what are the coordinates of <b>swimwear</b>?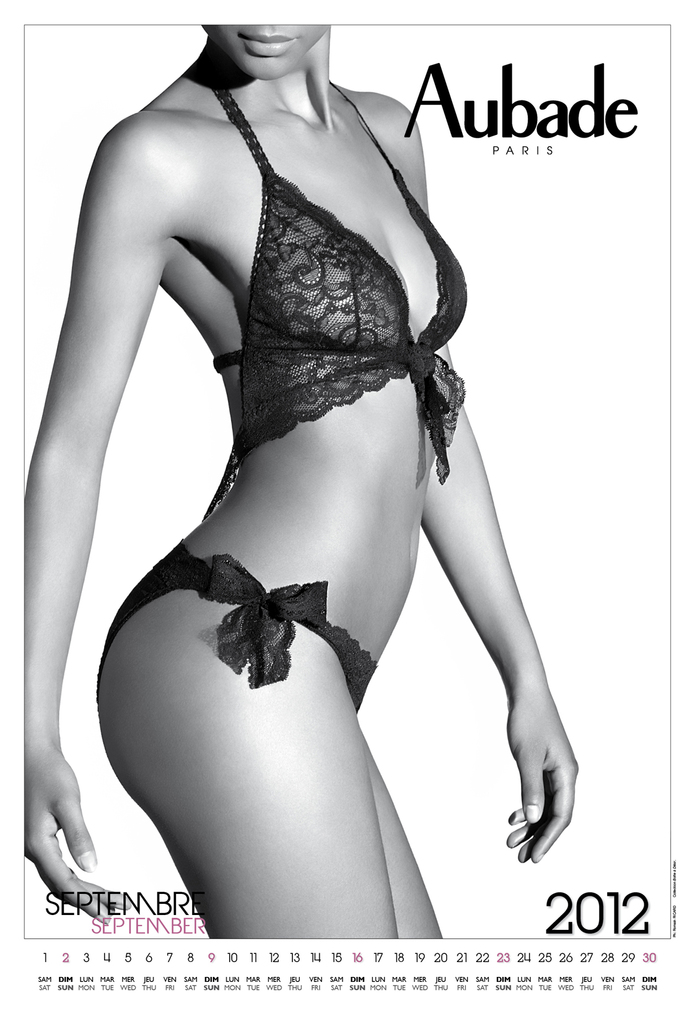
182:82:488:483.
